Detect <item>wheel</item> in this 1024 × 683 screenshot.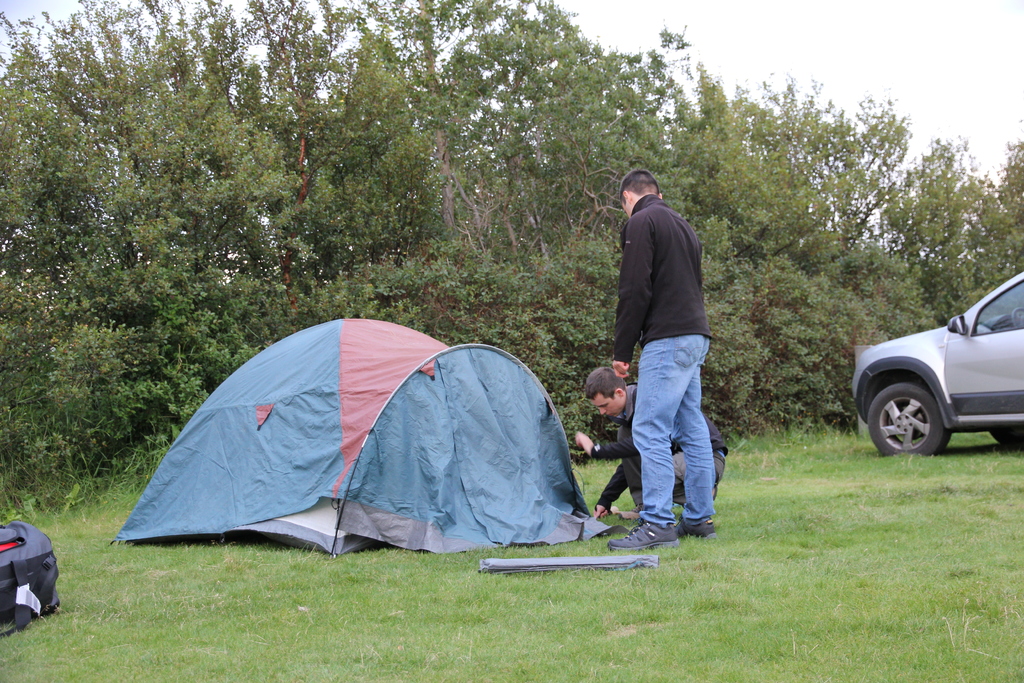
Detection: rect(871, 365, 957, 457).
